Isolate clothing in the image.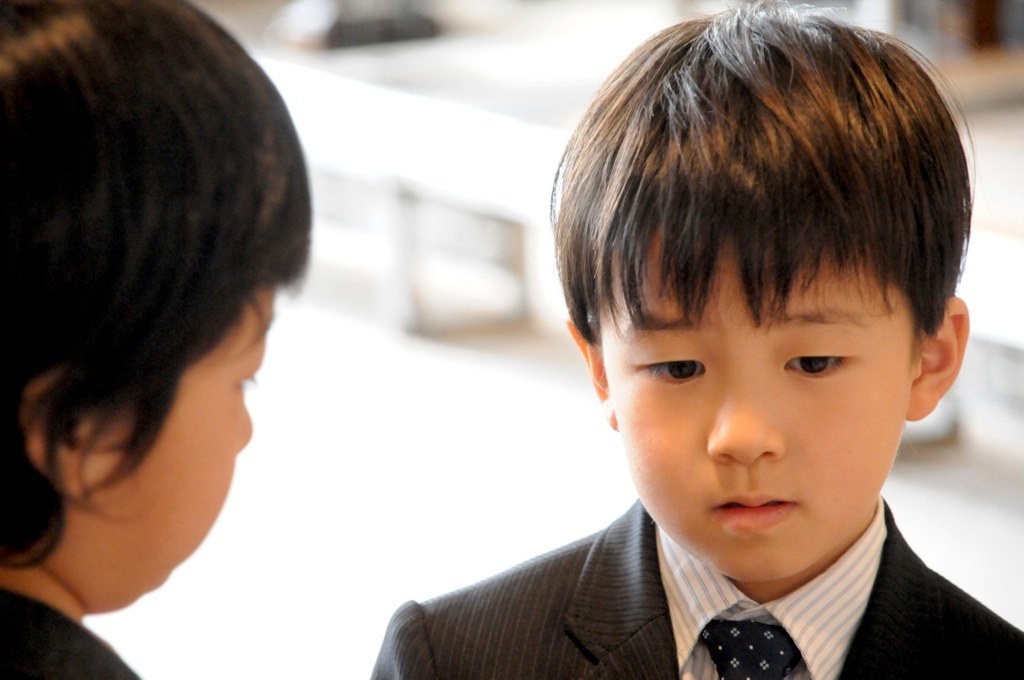
Isolated region: BBox(407, 484, 1023, 679).
